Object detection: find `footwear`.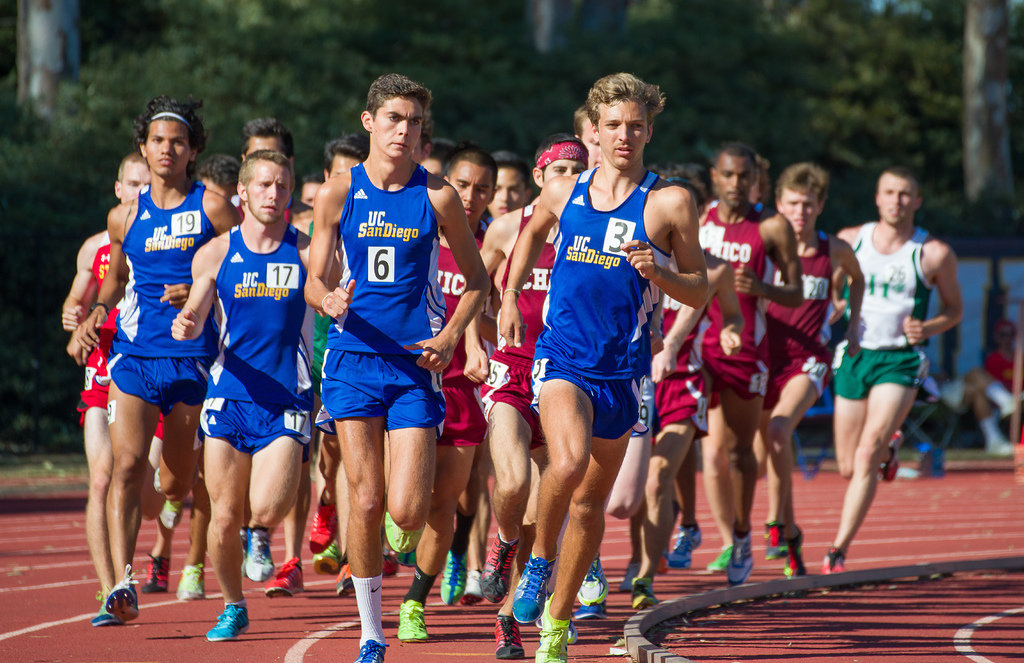
bbox(91, 603, 120, 624).
